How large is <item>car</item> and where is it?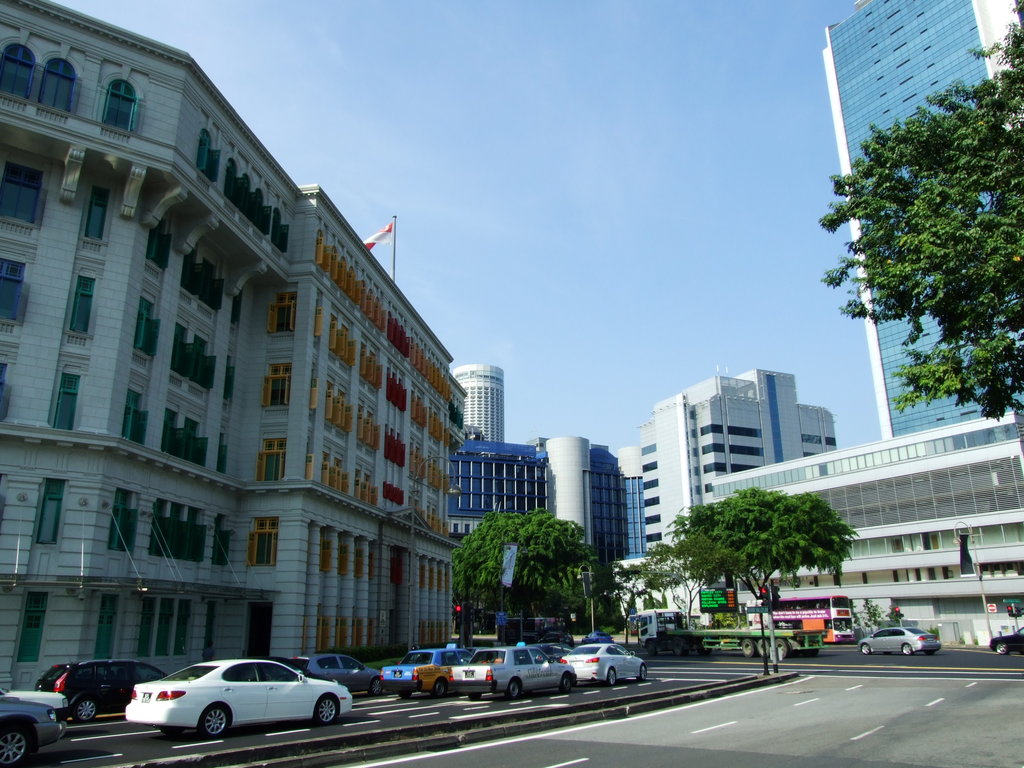
Bounding box: pyautogui.locateOnScreen(988, 626, 1023, 657).
